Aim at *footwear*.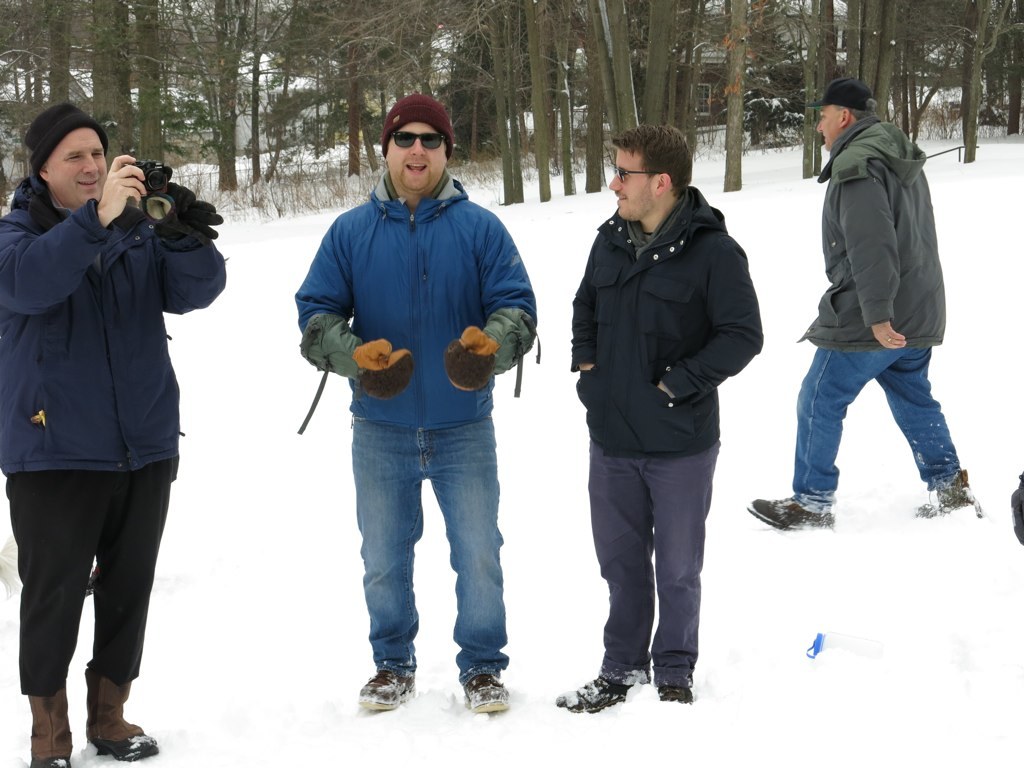
Aimed at <box>556,676,644,712</box>.
